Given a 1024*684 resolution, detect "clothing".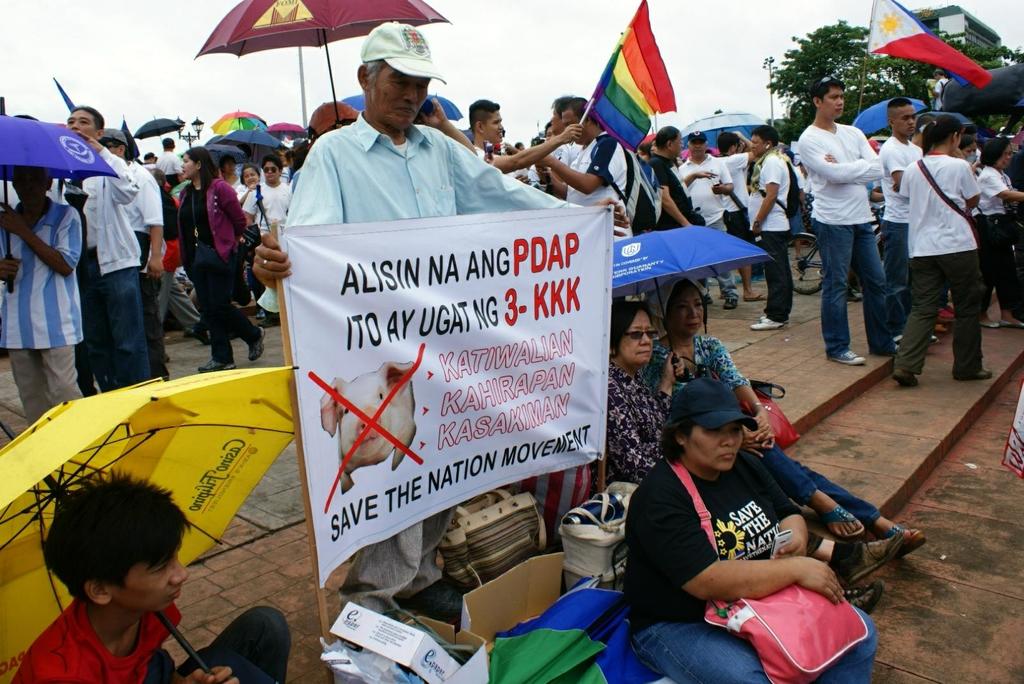
{"x1": 753, "y1": 145, "x2": 788, "y2": 235}.
